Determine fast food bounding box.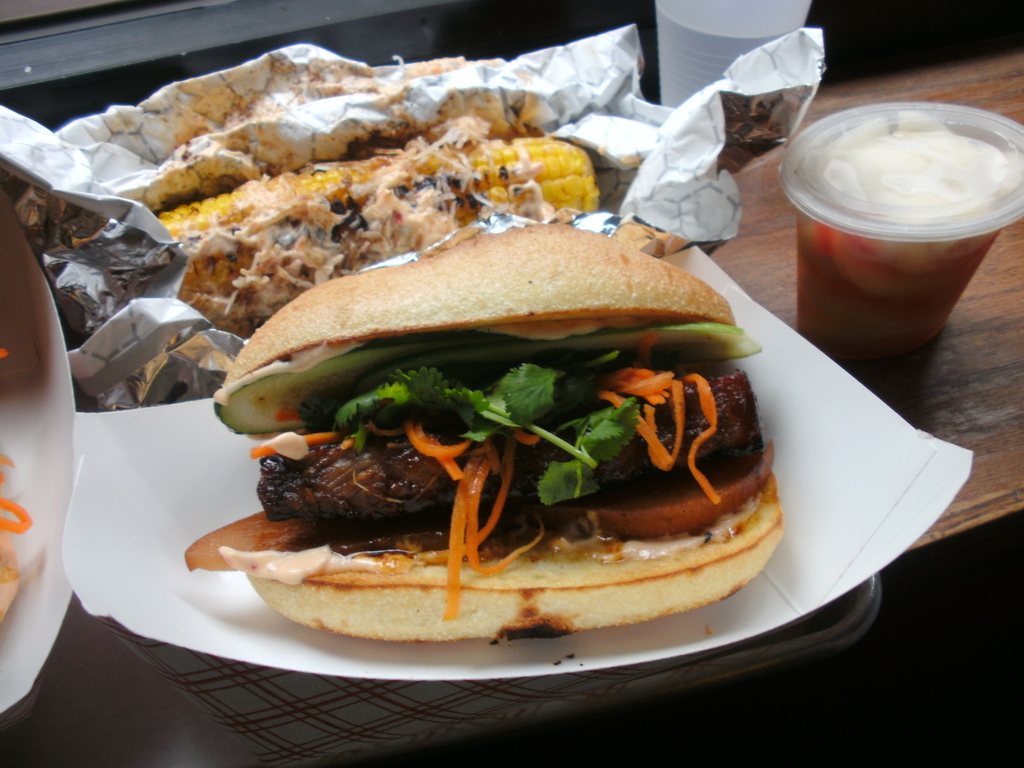
Determined: {"x1": 155, "y1": 102, "x2": 591, "y2": 343}.
